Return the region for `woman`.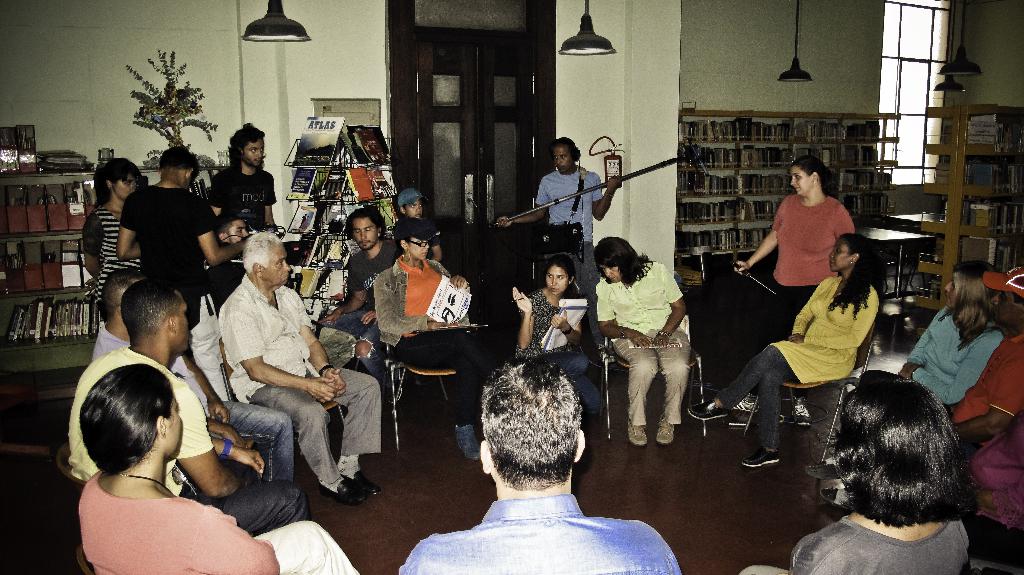
[x1=73, y1=364, x2=365, y2=574].
